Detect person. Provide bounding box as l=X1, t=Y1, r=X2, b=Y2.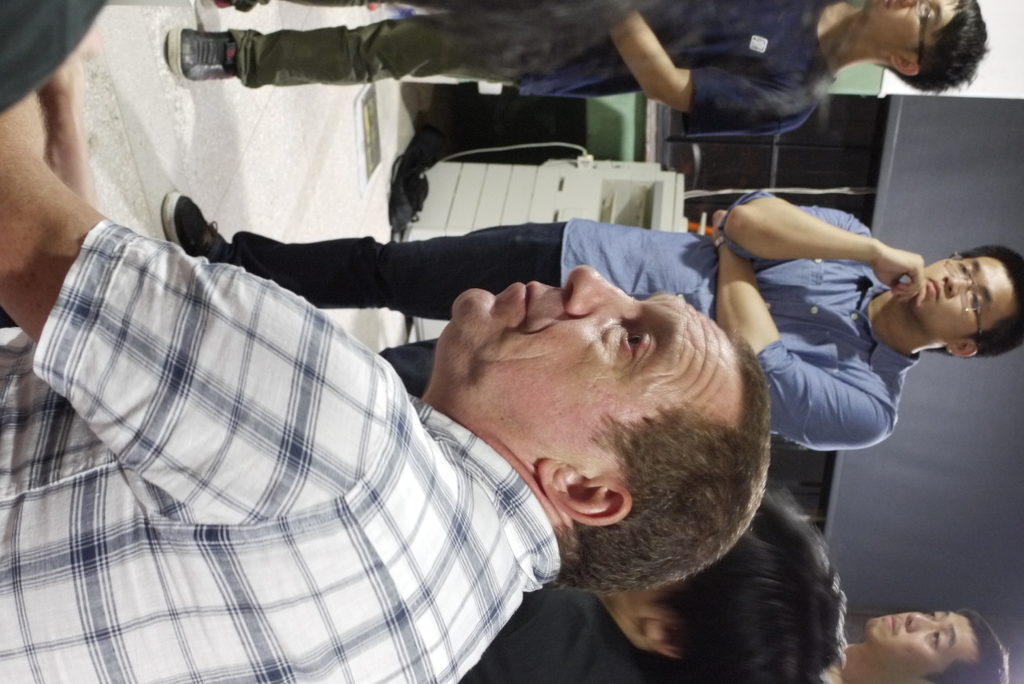
l=163, t=0, r=991, b=143.
